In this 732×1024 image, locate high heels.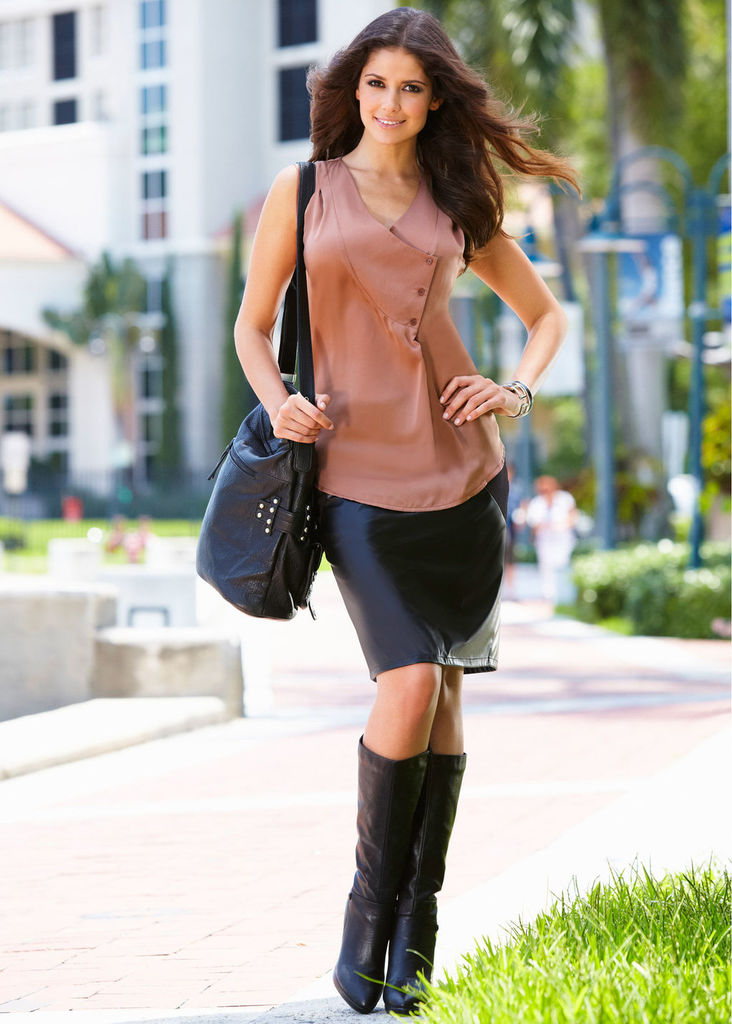
Bounding box: <region>324, 674, 468, 1023</region>.
